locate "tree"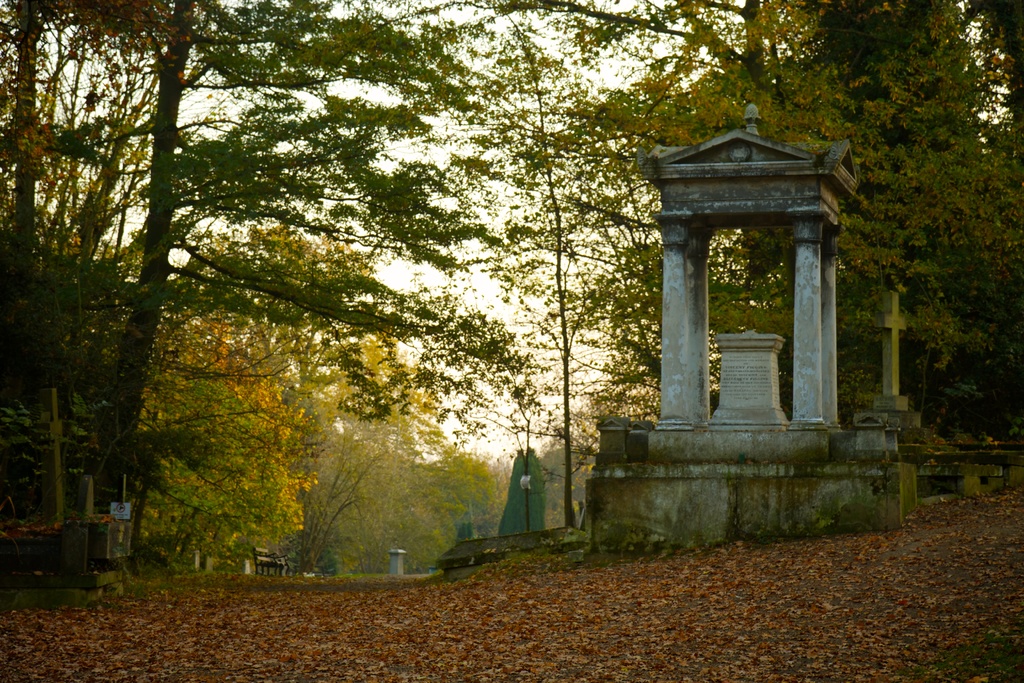
rect(90, 314, 362, 577)
